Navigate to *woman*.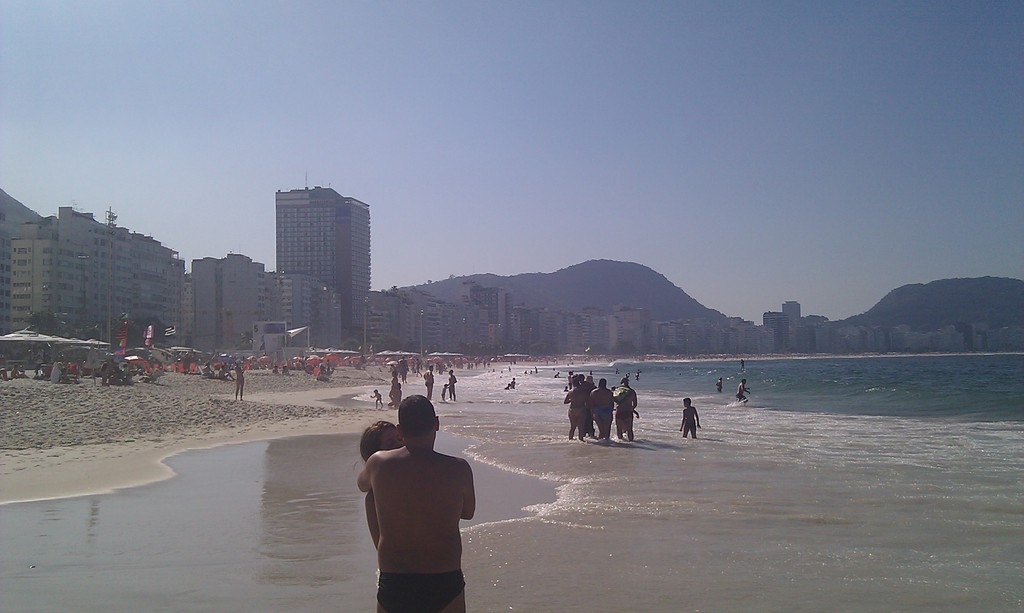
Navigation target: bbox(234, 360, 252, 401).
